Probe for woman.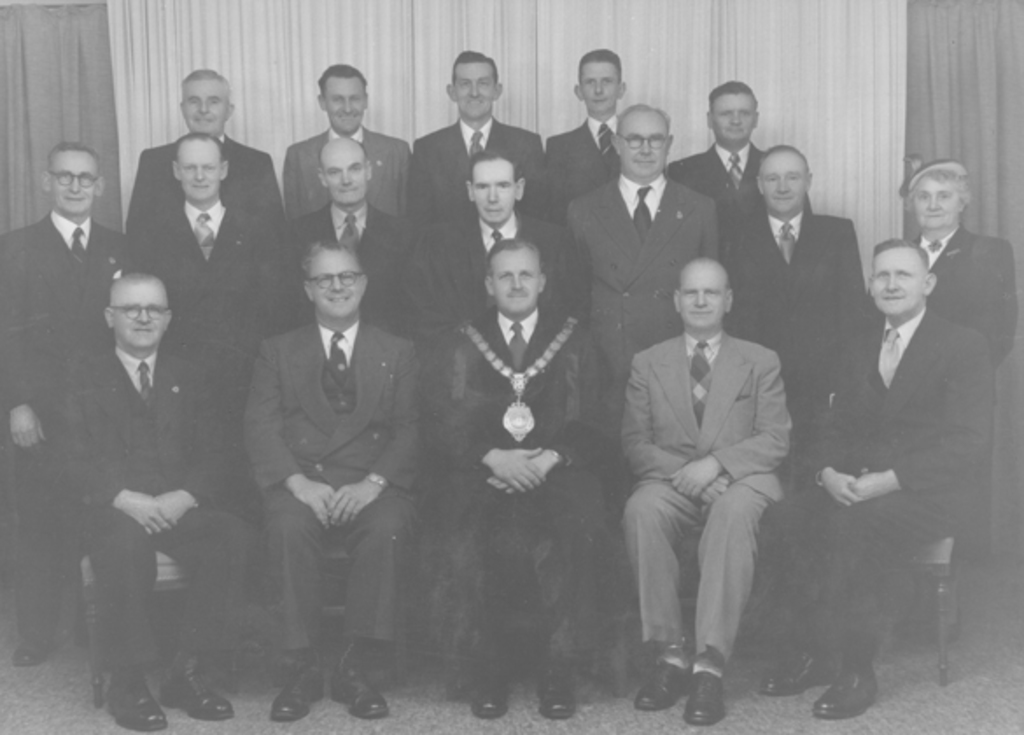
Probe result: locate(889, 156, 1022, 639).
